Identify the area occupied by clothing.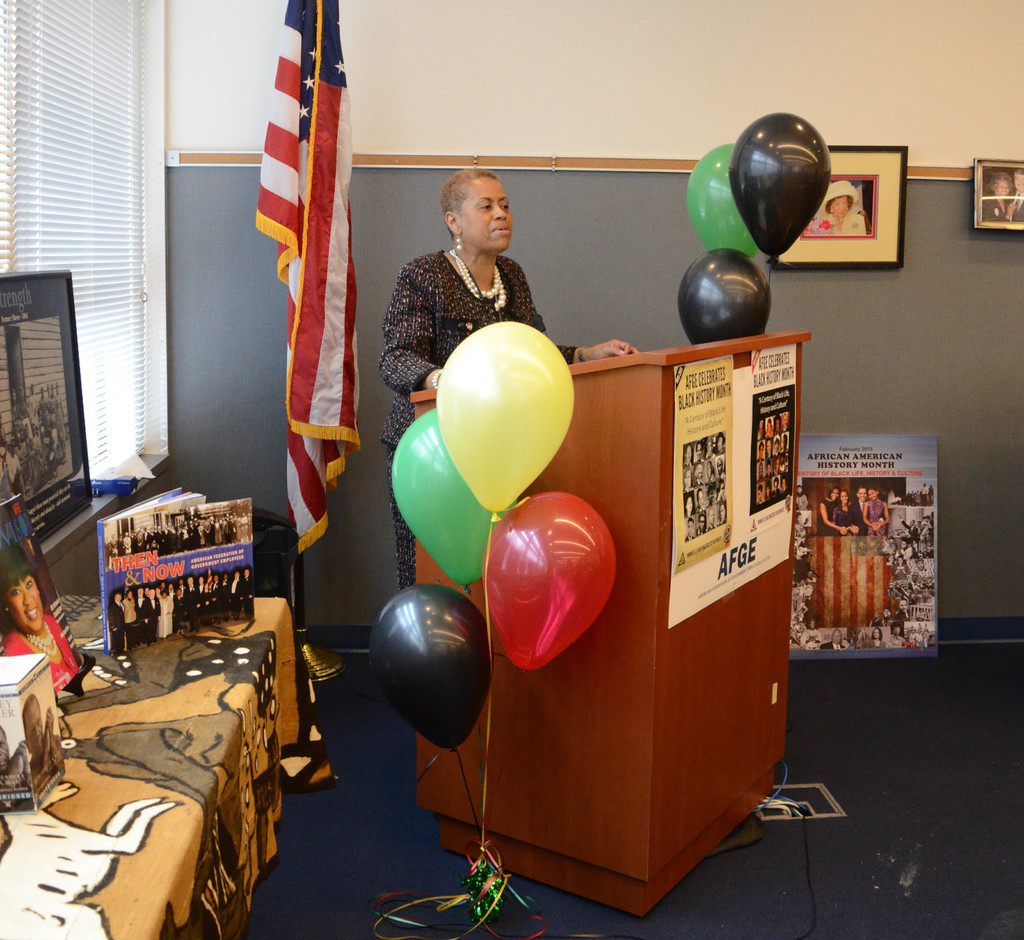
Area: [106,578,256,650].
